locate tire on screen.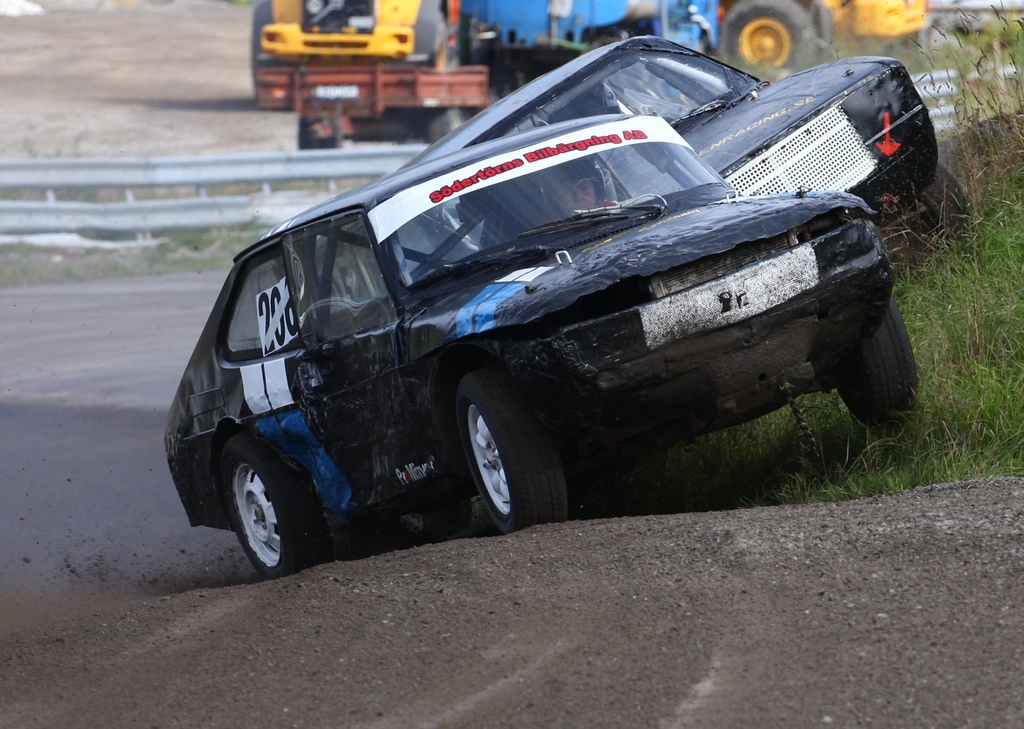
On screen at <region>431, 366, 552, 541</region>.
